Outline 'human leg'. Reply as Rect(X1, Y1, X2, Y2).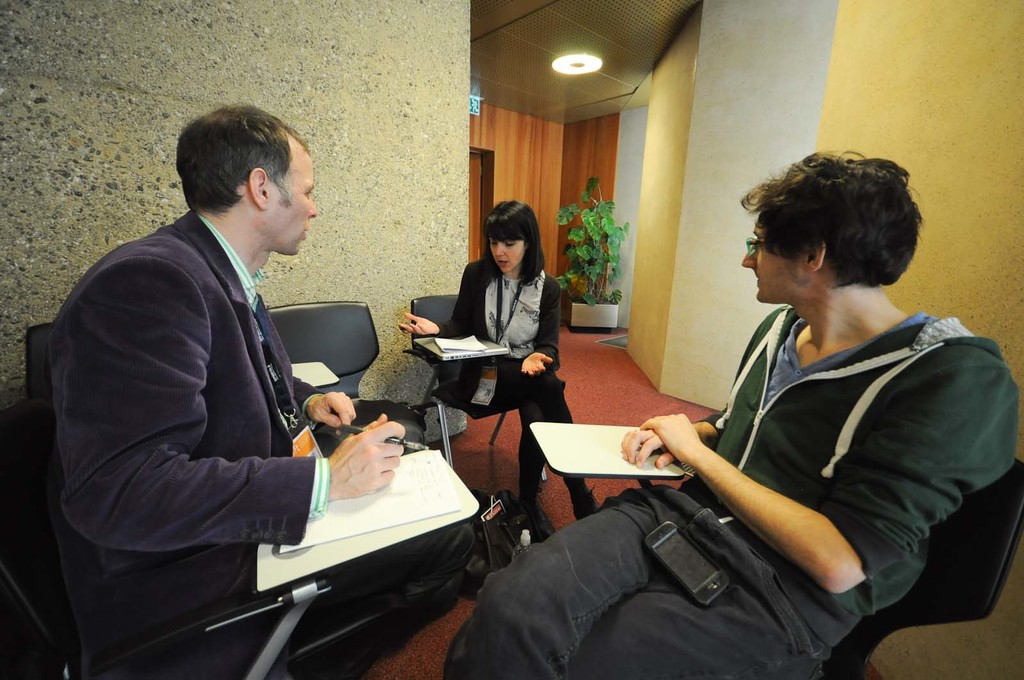
Rect(560, 397, 600, 523).
